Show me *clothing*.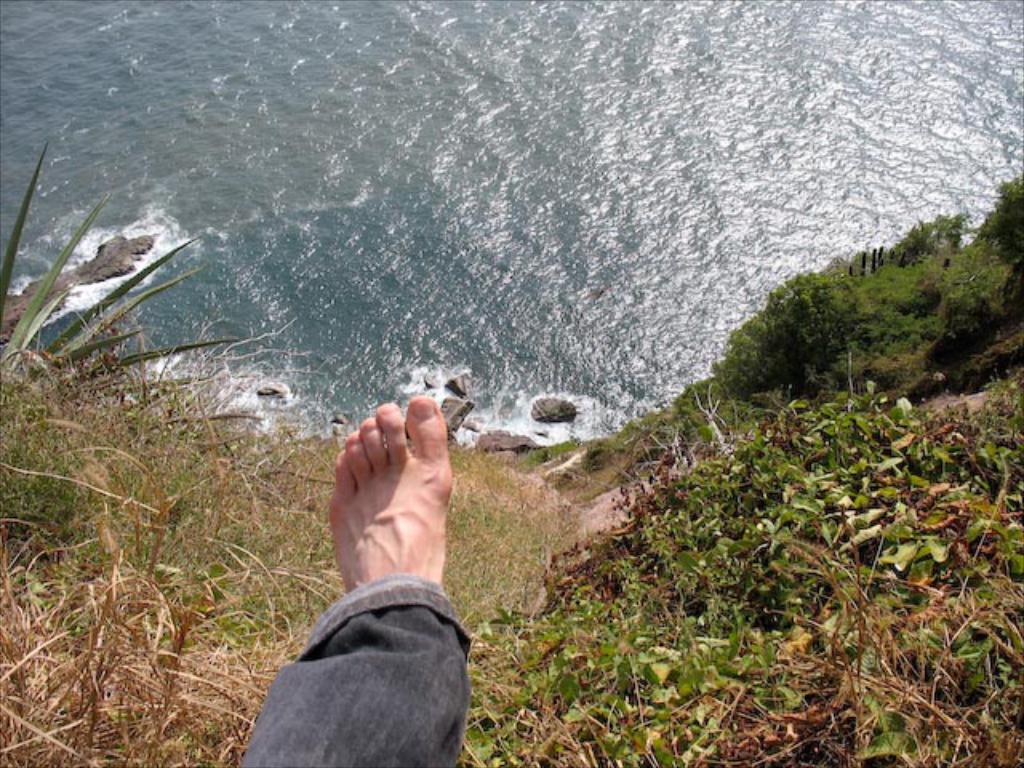
*clothing* is here: [232,526,494,763].
